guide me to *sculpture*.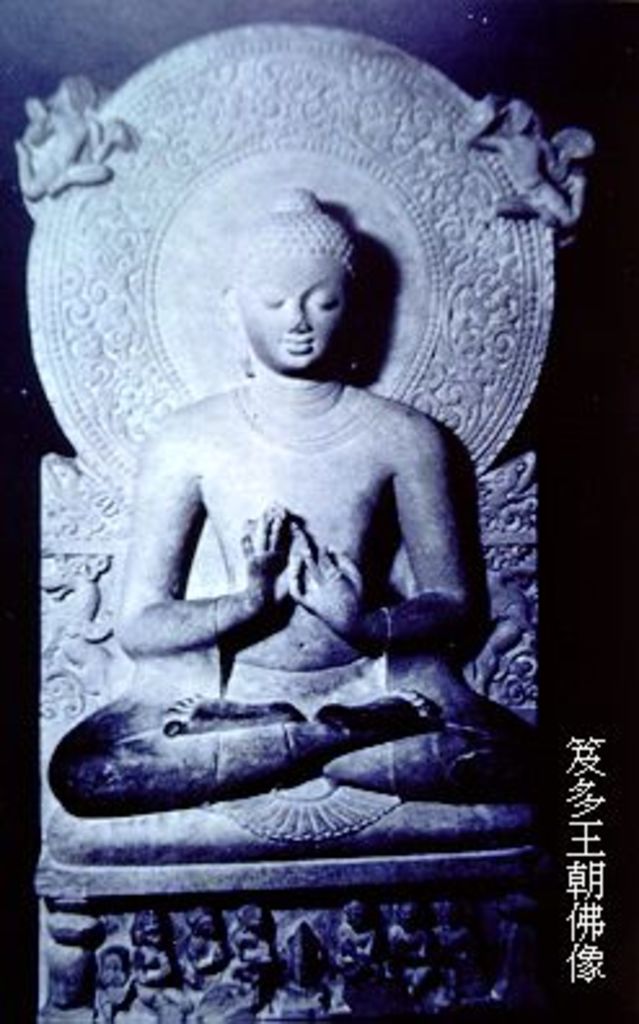
Guidance: 0 0 636 977.
